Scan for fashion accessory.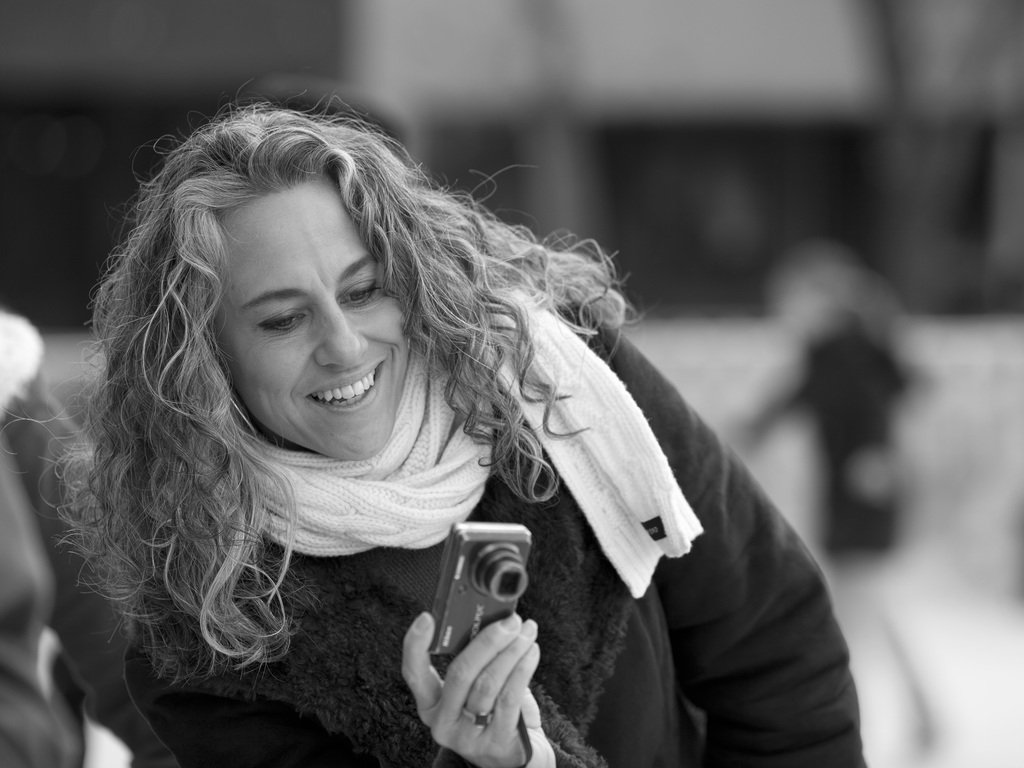
Scan result: bbox=[214, 278, 703, 601].
